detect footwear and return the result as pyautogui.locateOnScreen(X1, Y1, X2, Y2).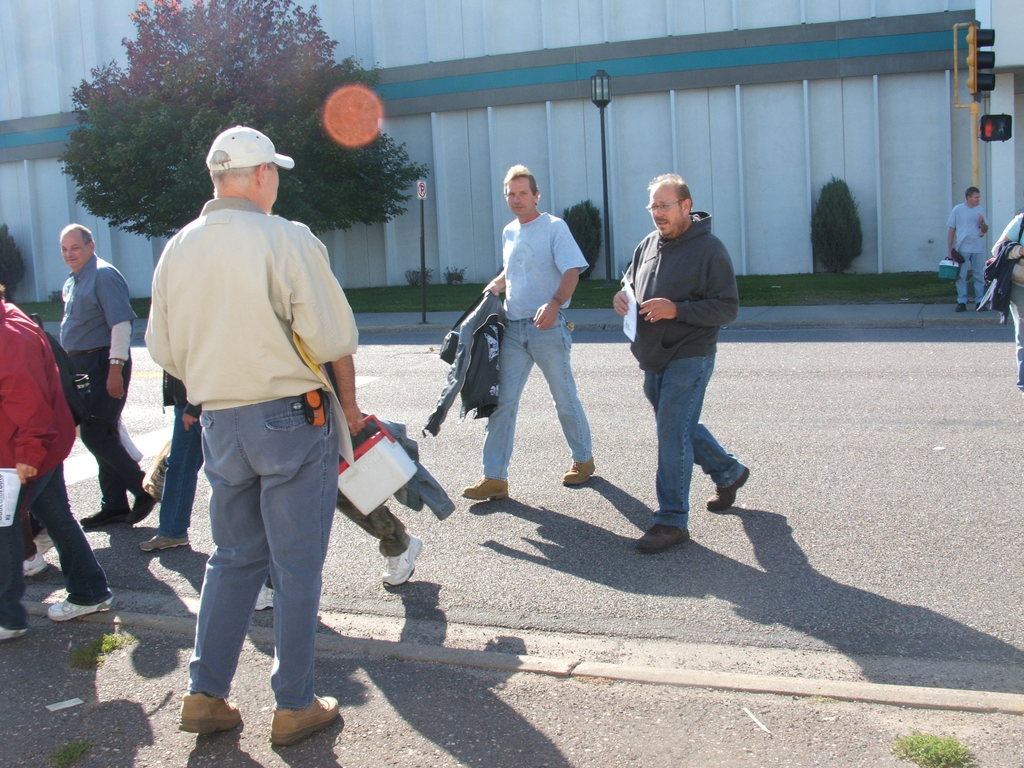
pyautogui.locateOnScreen(21, 550, 44, 577).
